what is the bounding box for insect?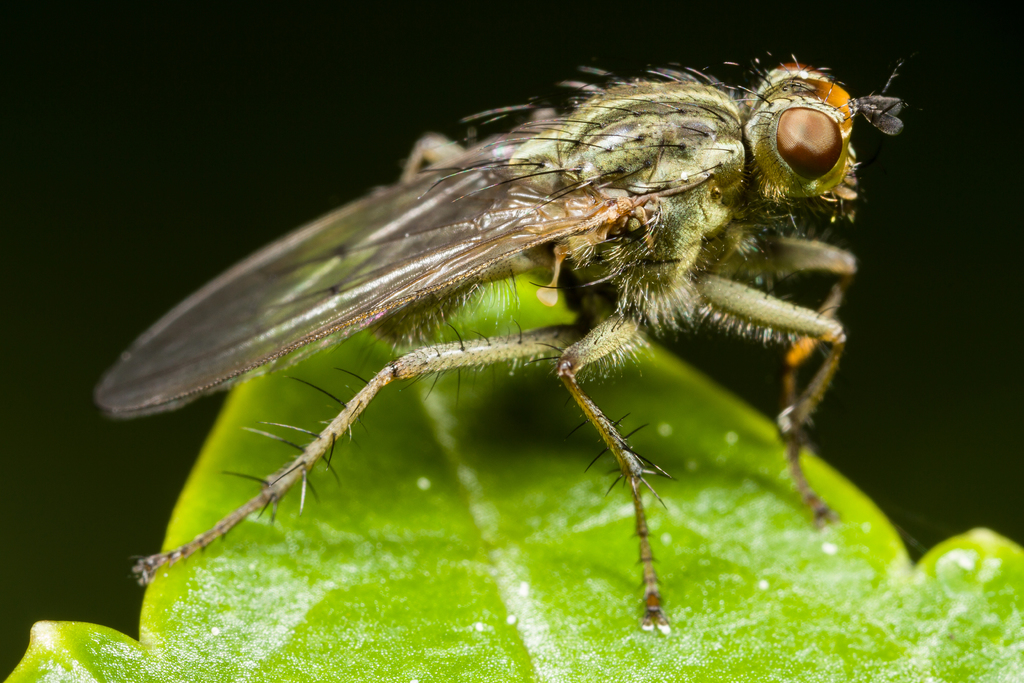
bbox(90, 49, 908, 638).
